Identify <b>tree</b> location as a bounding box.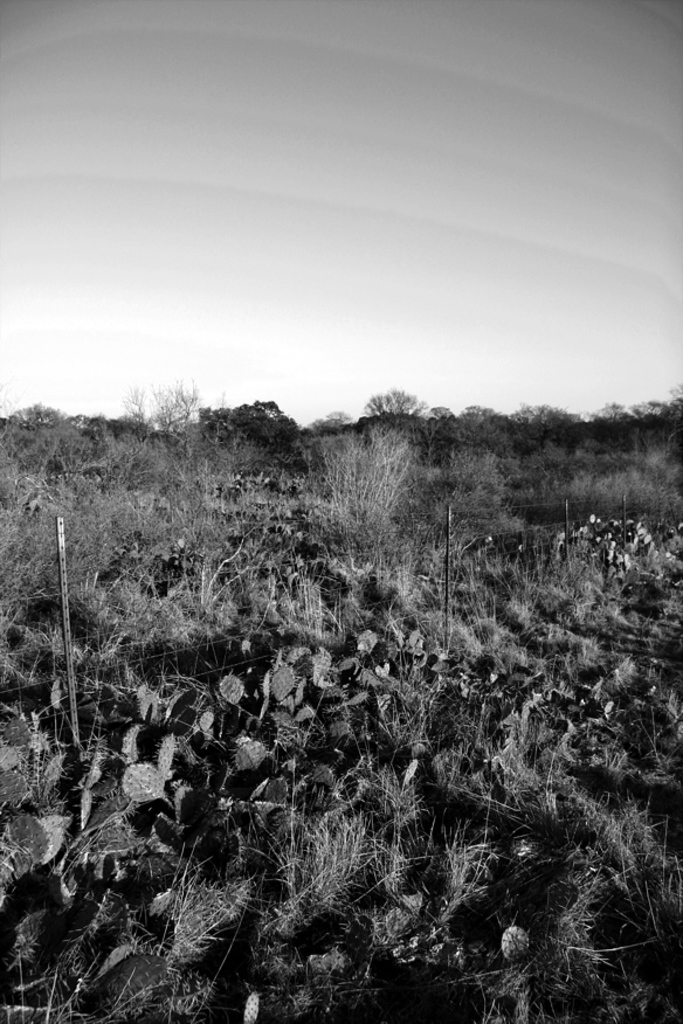
356, 381, 420, 423.
